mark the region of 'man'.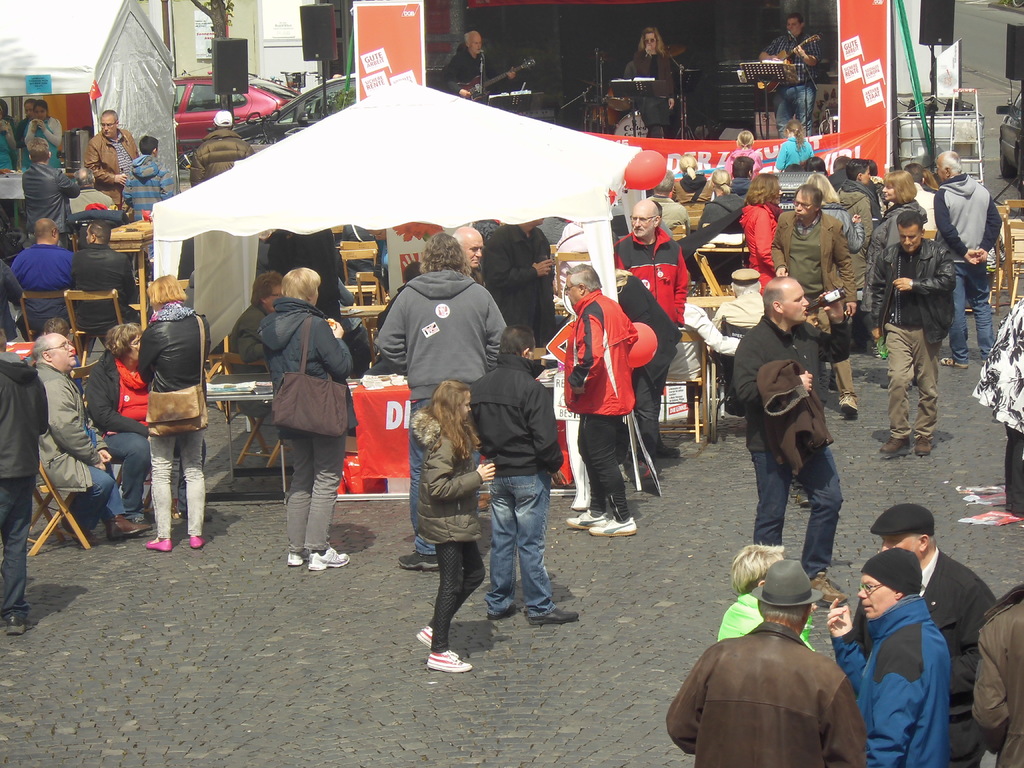
Region: locate(22, 135, 79, 243).
